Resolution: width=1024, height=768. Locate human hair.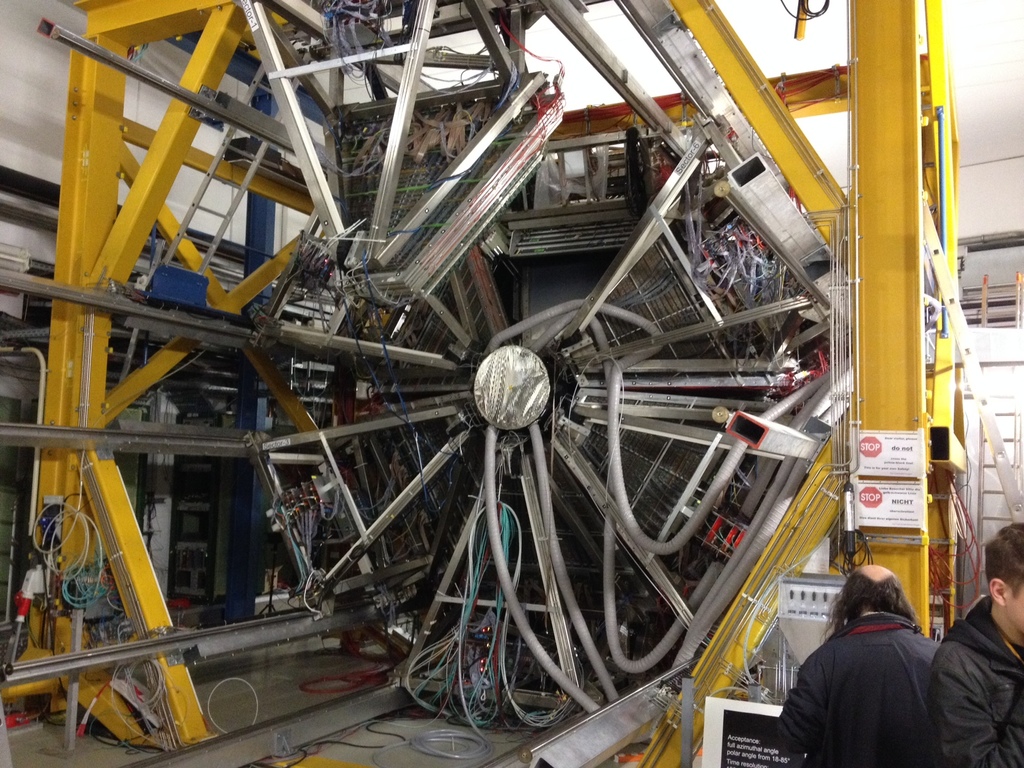
l=980, t=522, r=1023, b=602.
